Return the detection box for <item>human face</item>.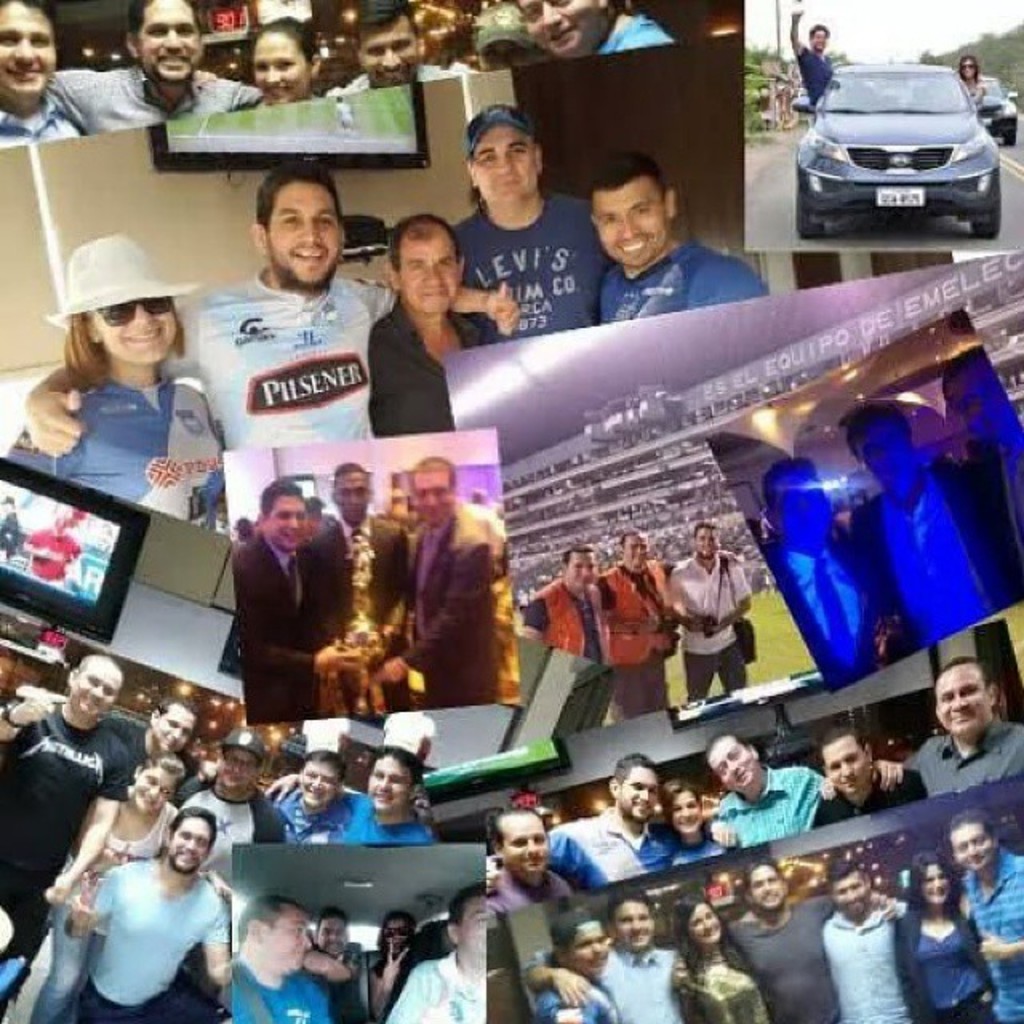
detection(595, 192, 672, 264).
